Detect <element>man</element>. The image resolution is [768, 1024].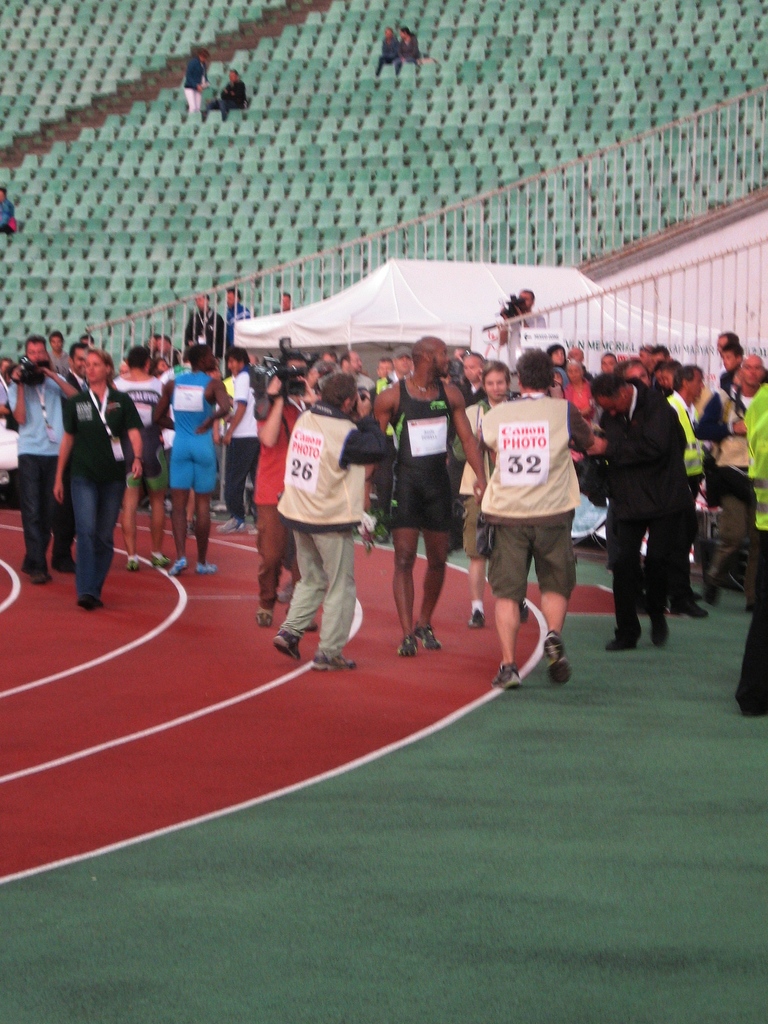
BBox(732, 388, 767, 715).
